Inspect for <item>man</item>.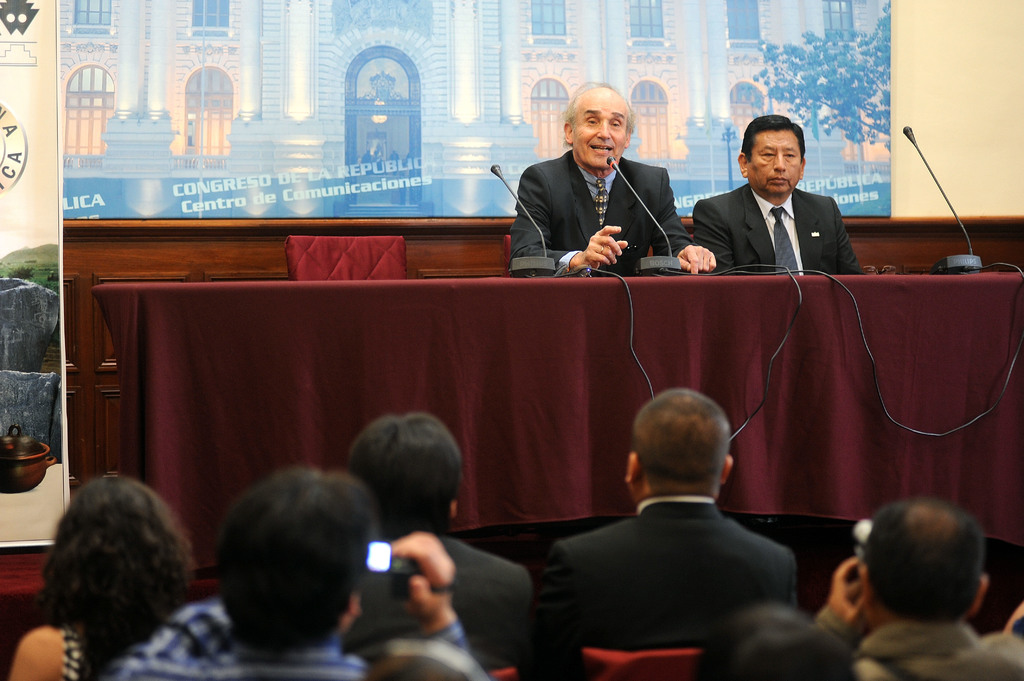
Inspection: BBox(534, 381, 832, 669).
